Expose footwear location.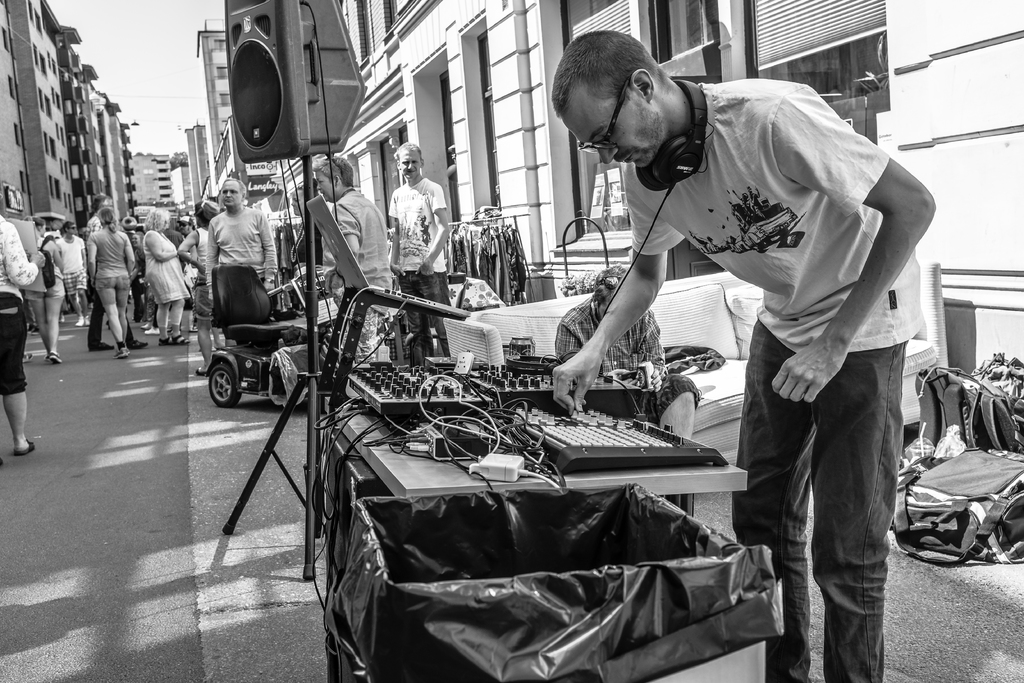
Exposed at <box>50,352,65,365</box>.
